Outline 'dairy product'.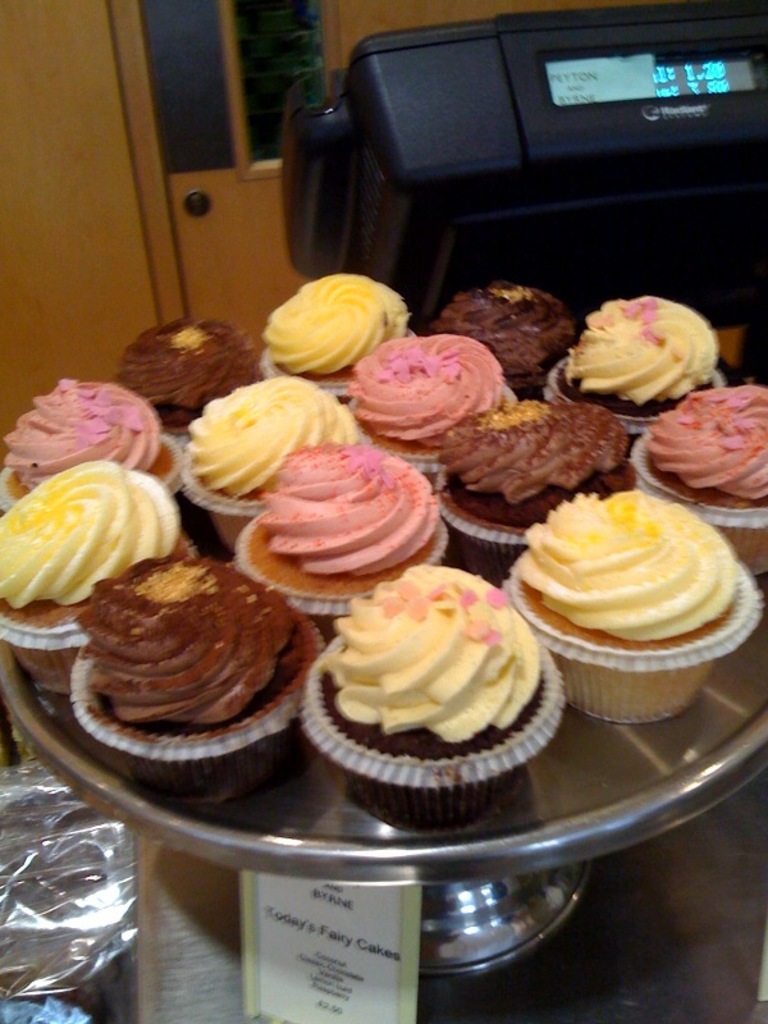
Outline: 627,385,767,499.
